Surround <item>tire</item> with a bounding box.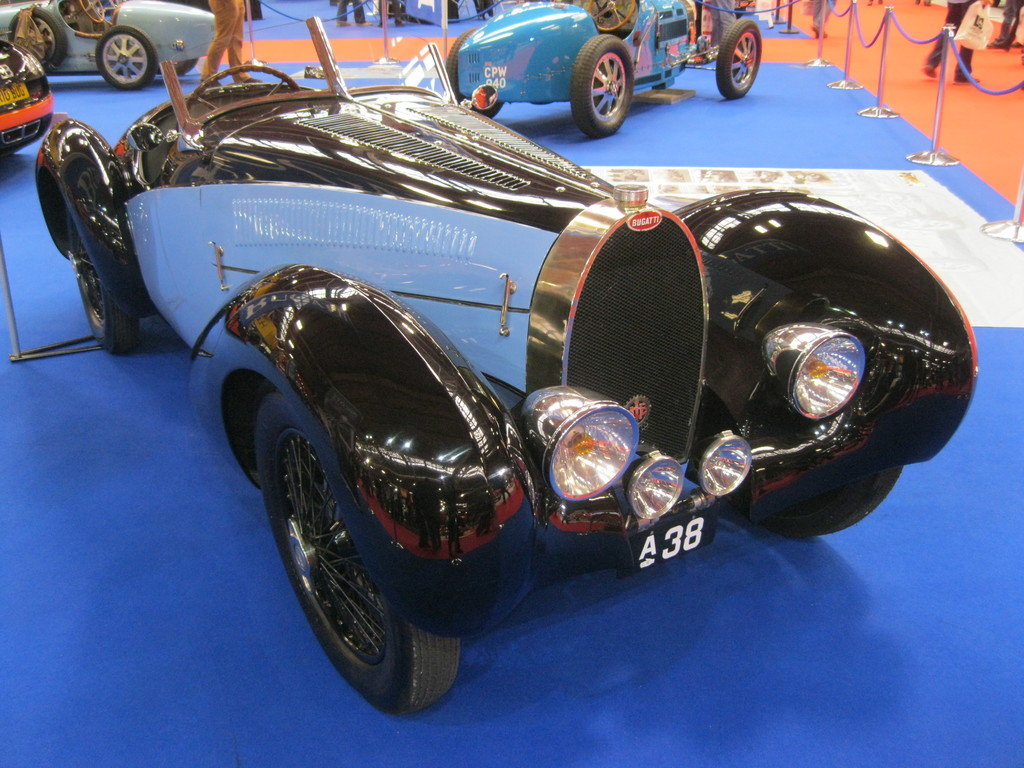
571:33:634:137.
